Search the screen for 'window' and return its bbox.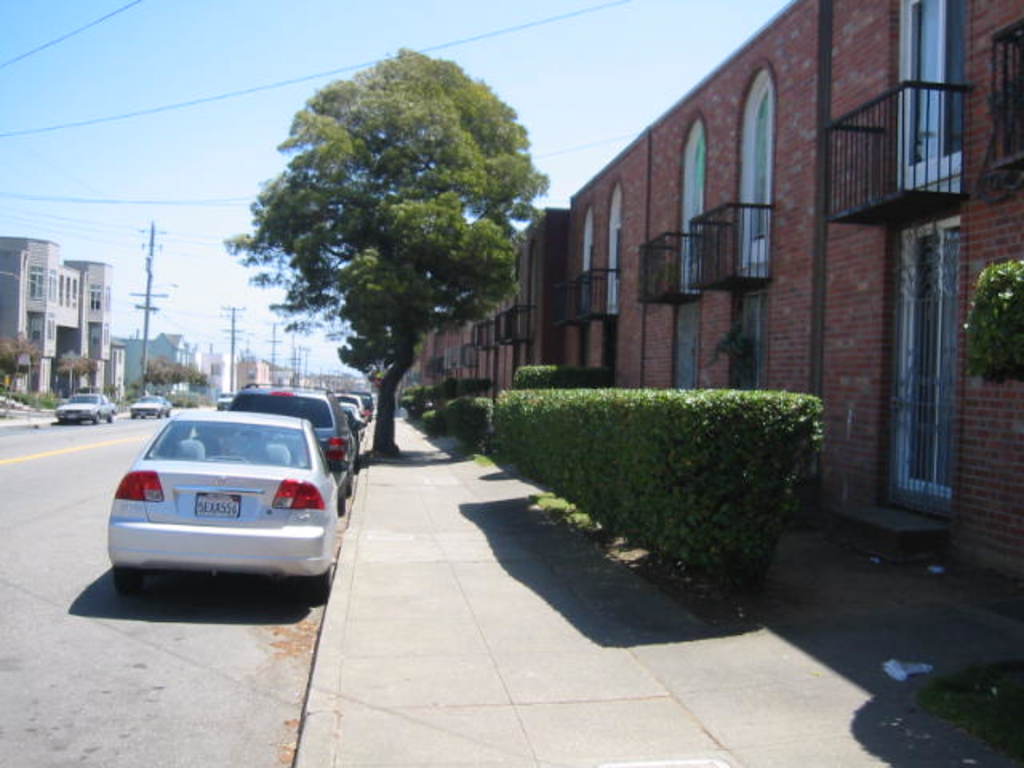
Found: (605,187,616,310).
